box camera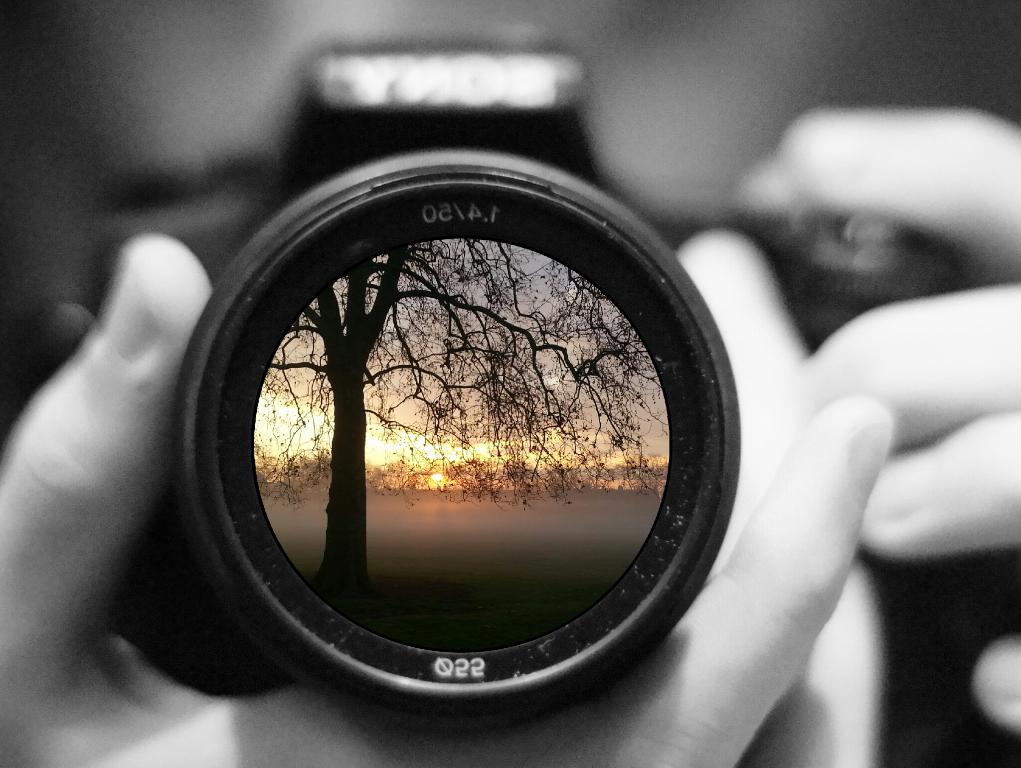
[x1=54, y1=39, x2=964, y2=720]
